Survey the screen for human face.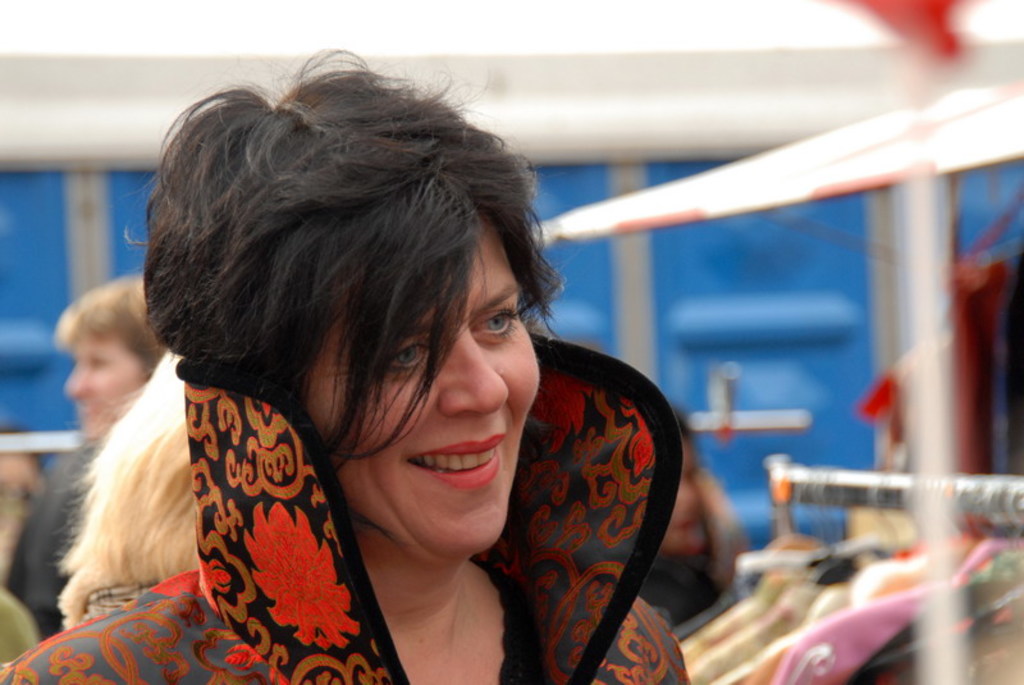
Survey found: {"left": 666, "top": 431, "right": 703, "bottom": 551}.
